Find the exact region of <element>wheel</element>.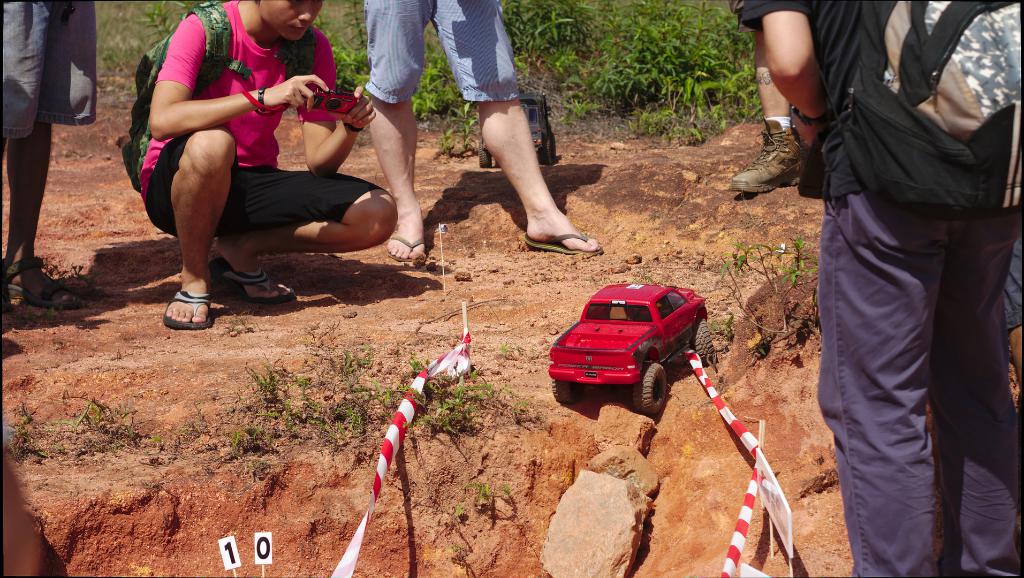
Exact region: <region>554, 380, 580, 403</region>.
